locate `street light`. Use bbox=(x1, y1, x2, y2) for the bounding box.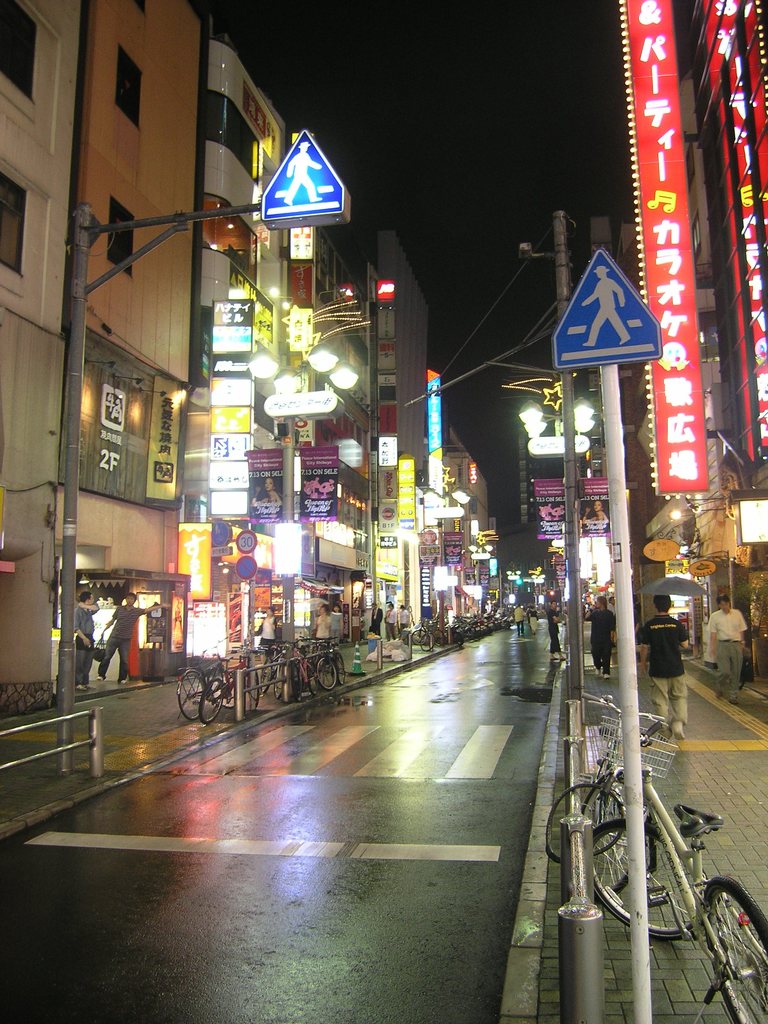
bbox=(248, 339, 359, 703).
